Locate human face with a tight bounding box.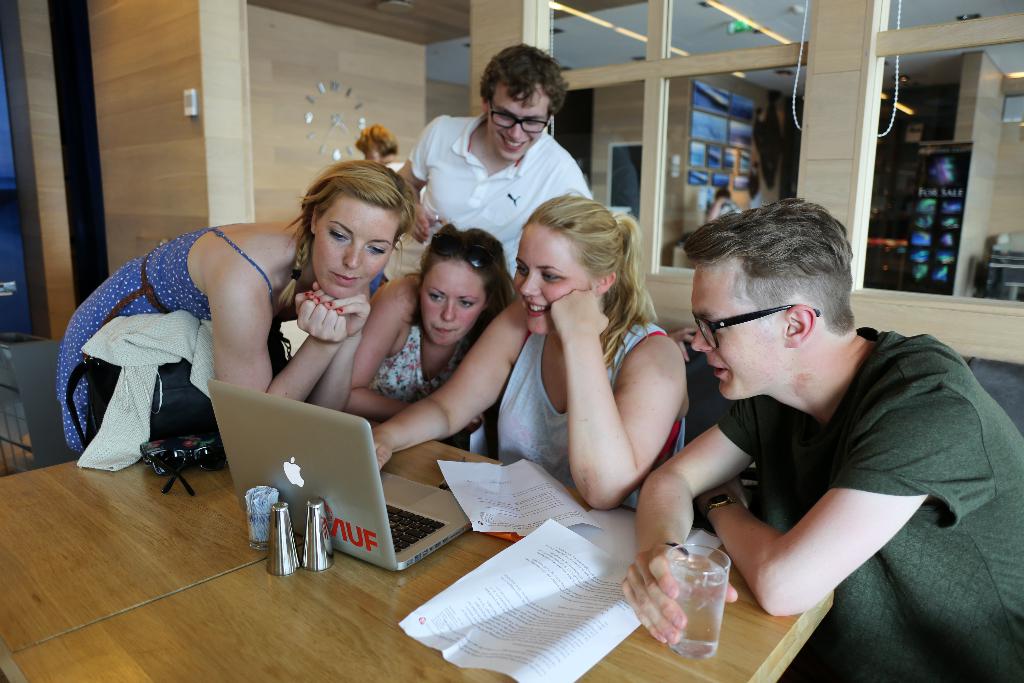
<bbox>413, 253, 497, 348</bbox>.
